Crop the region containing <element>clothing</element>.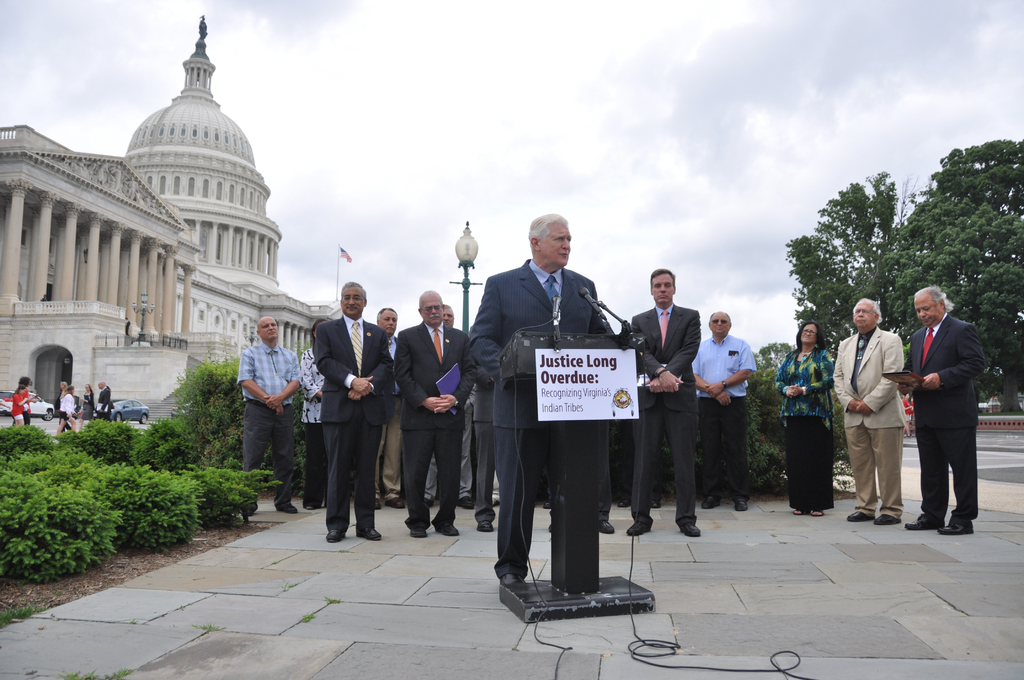
Crop region: 315,314,392,533.
